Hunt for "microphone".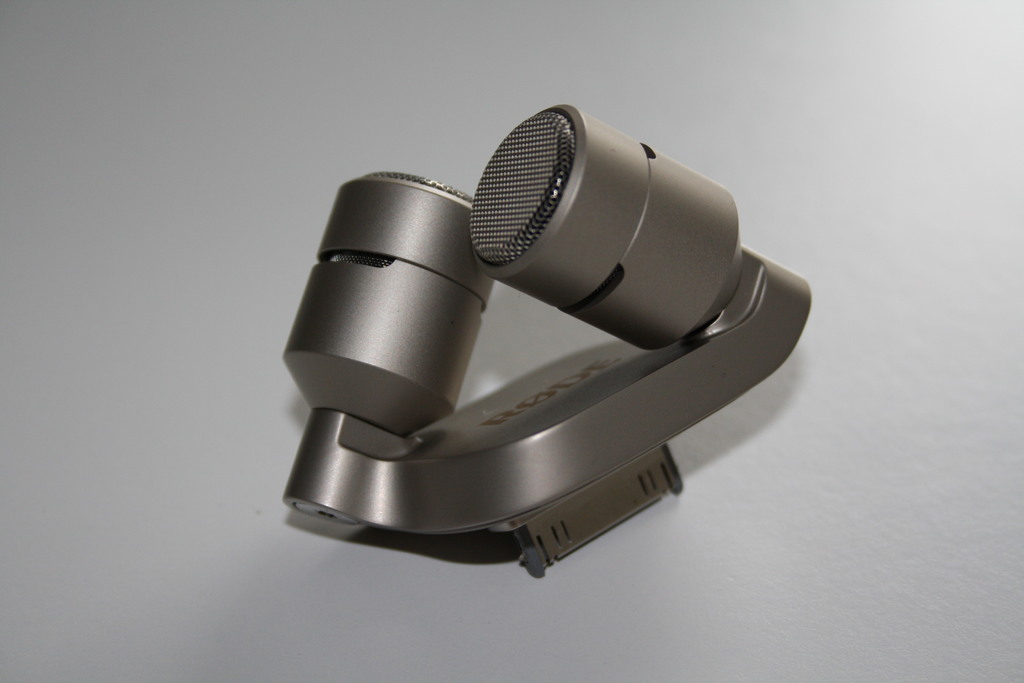
Hunted down at [x1=466, y1=101, x2=744, y2=352].
